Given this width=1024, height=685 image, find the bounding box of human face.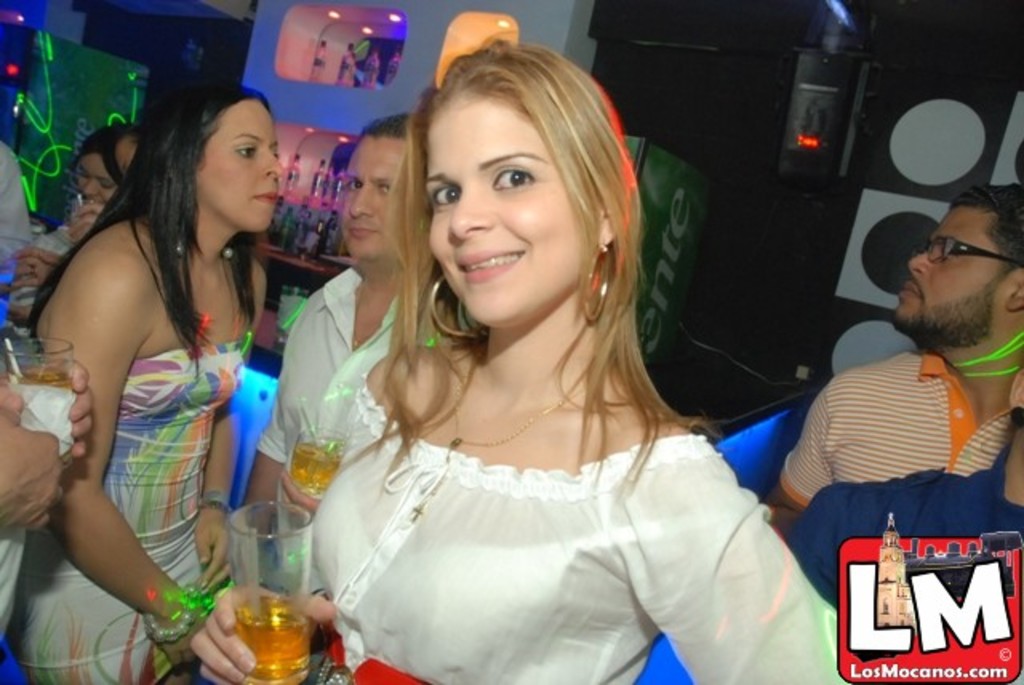
<bbox>424, 93, 586, 323</bbox>.
